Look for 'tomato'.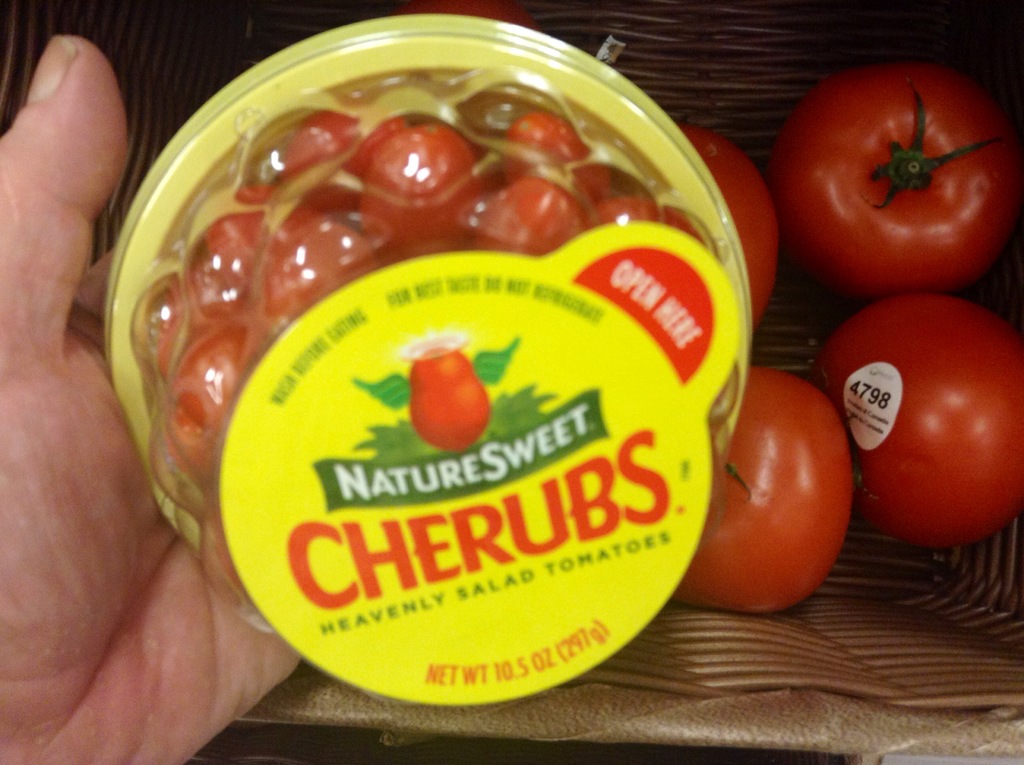
Found: [824,290,1023,551].
